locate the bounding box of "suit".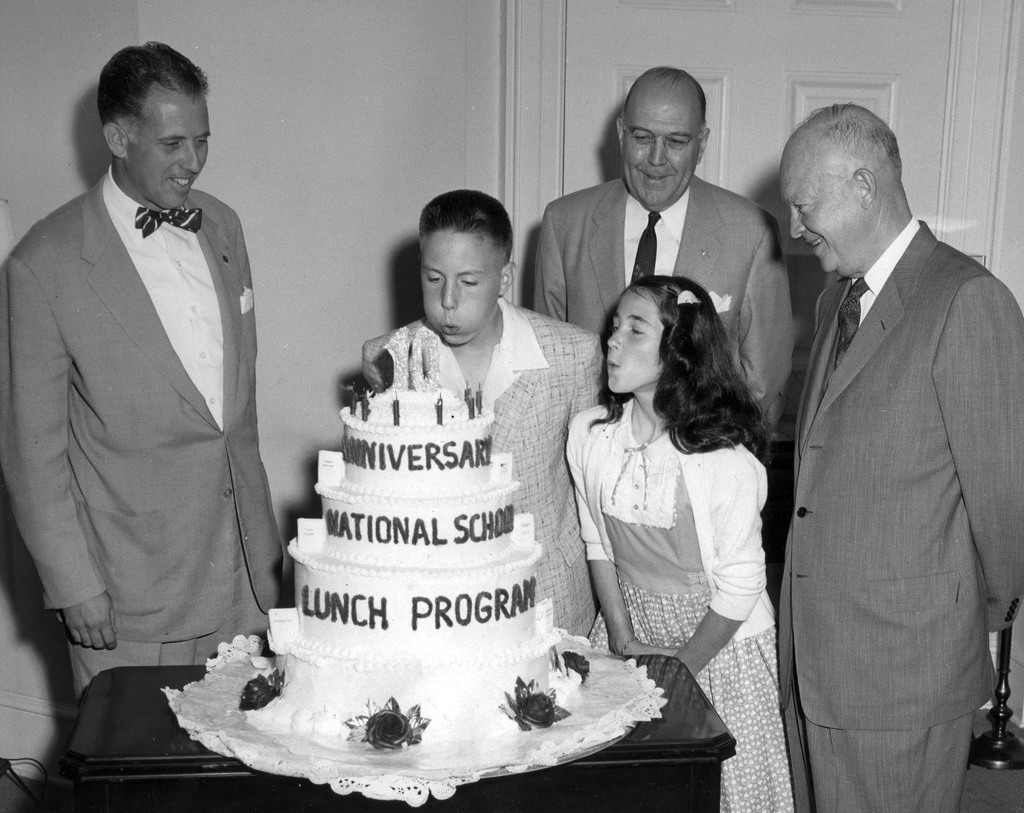
Bounding box: {"left": 774, "top": 214, "right": 1023, "bottom": 812}.
